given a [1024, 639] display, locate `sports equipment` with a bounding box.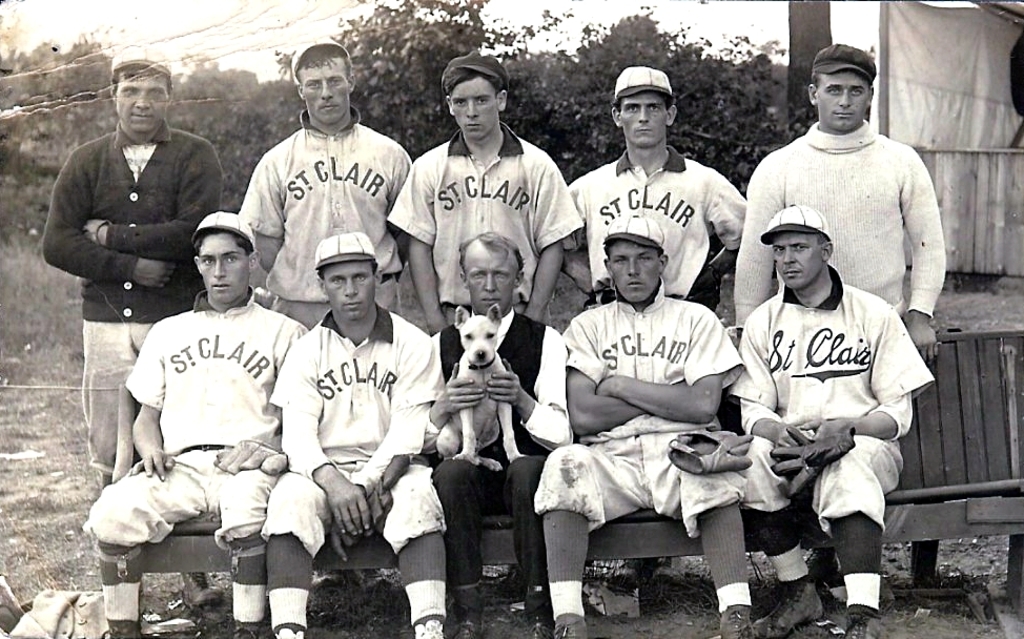
Located: box(838, 601, 885, 638).
